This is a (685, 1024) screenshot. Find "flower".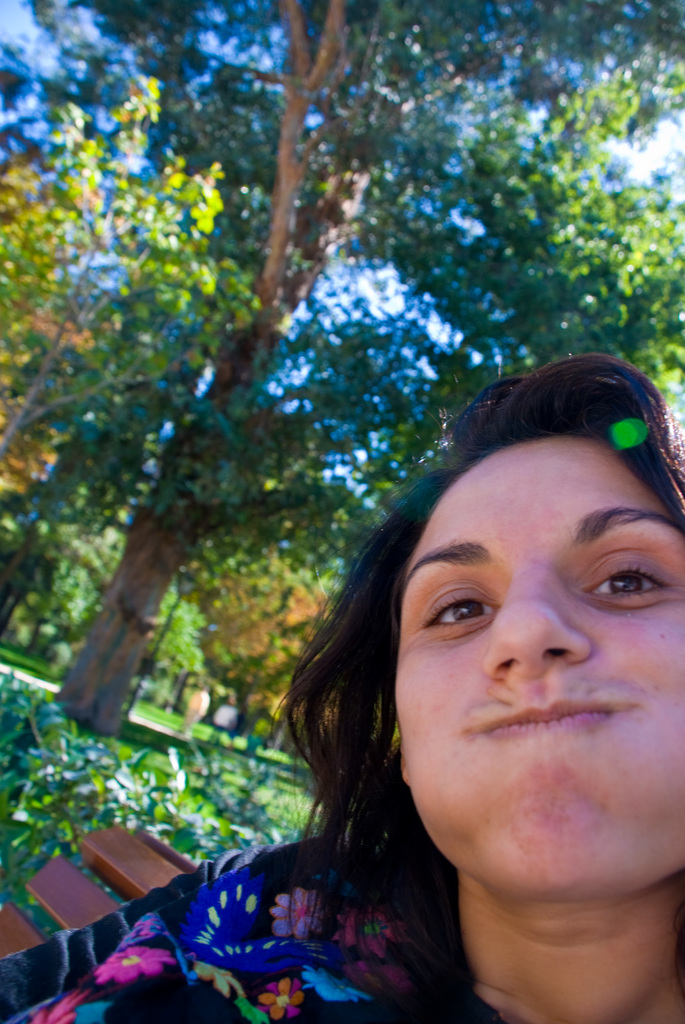
Bounding box: detection(29, 988, 91, 1023).
